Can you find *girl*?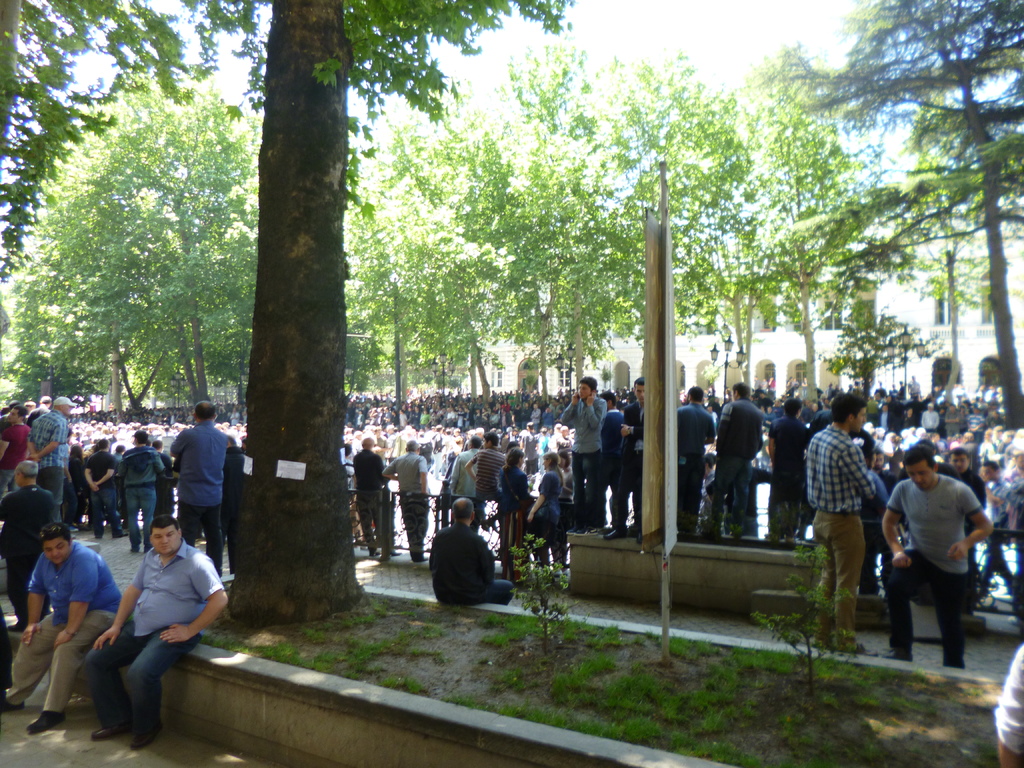
Yes, bounding box: pyautogui.locateOnScreen(499, 441, 531, 582).
